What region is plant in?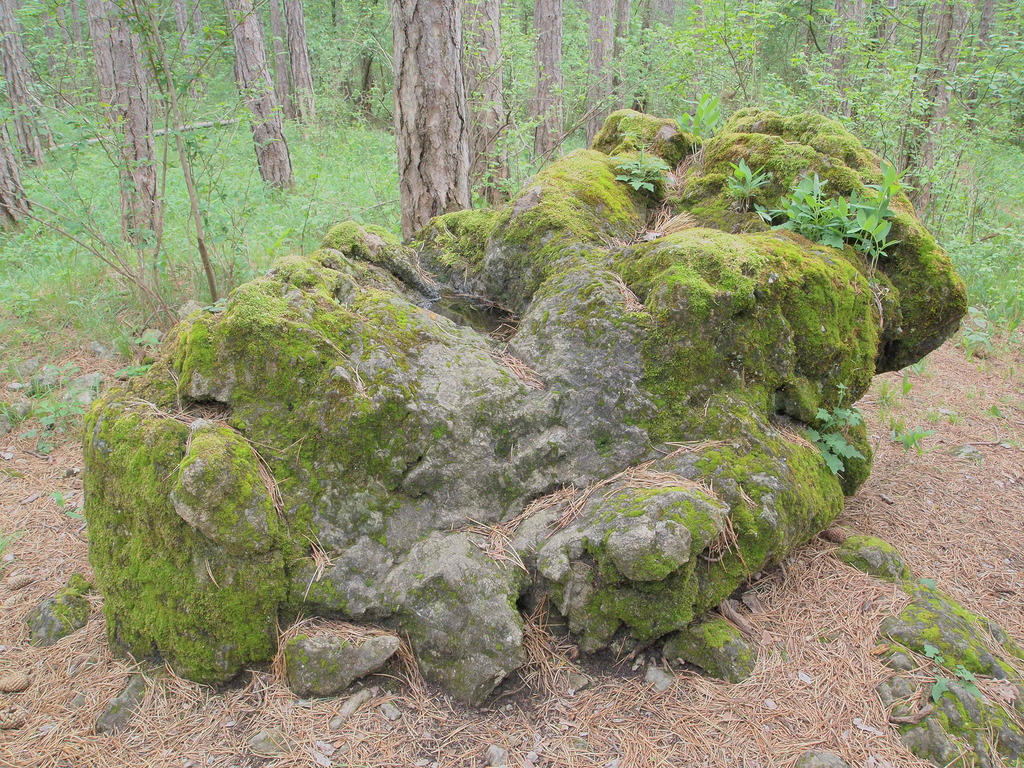
bbox=(901, 422, 932, 456).
